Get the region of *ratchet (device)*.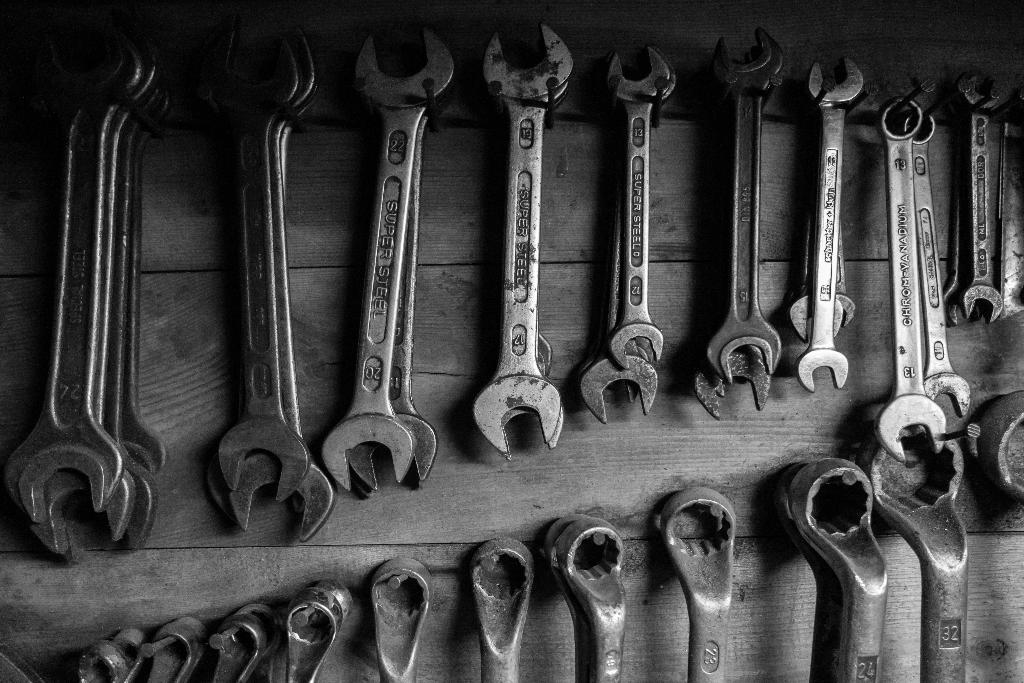
region(533, 509, 601, 682).
